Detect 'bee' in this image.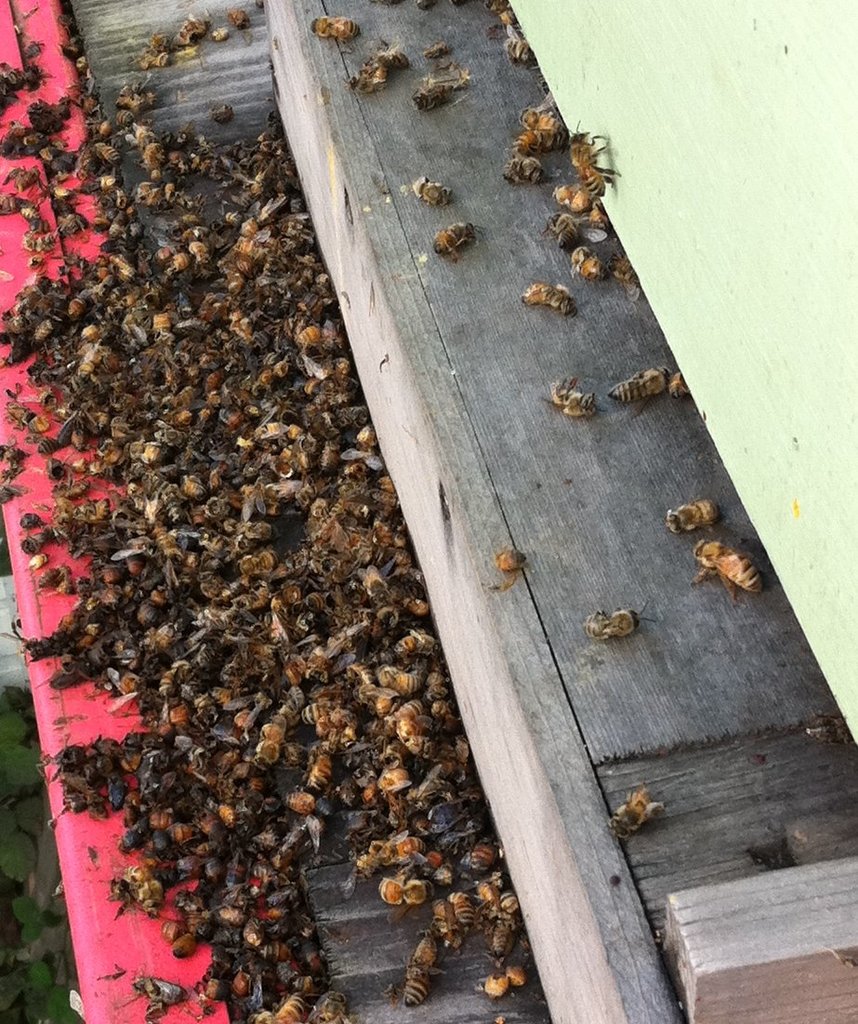
Detection: x1=404, y1=175, x2=447, y2=205.
